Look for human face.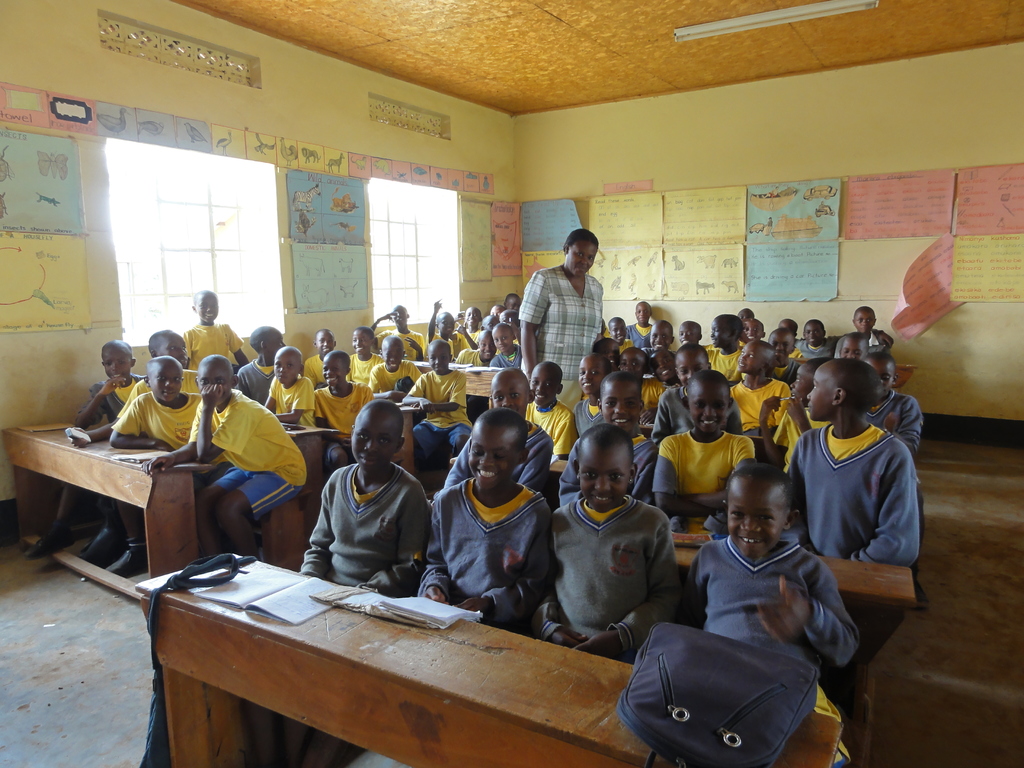
Found: 158, 336, 188, 369.
